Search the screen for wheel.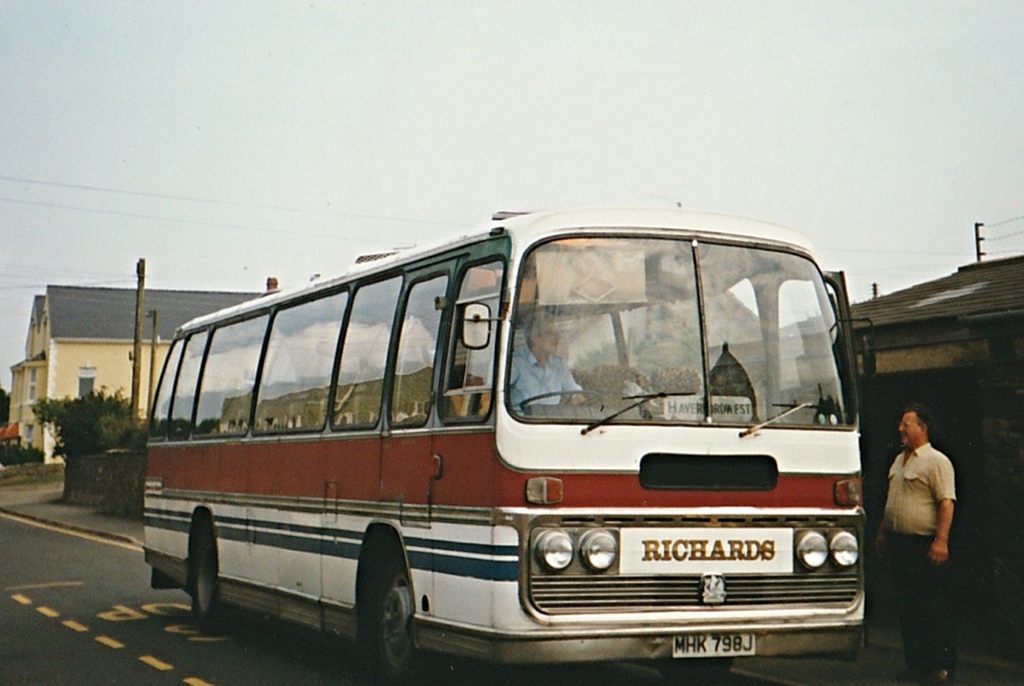
Found at 352/540/413/673.
